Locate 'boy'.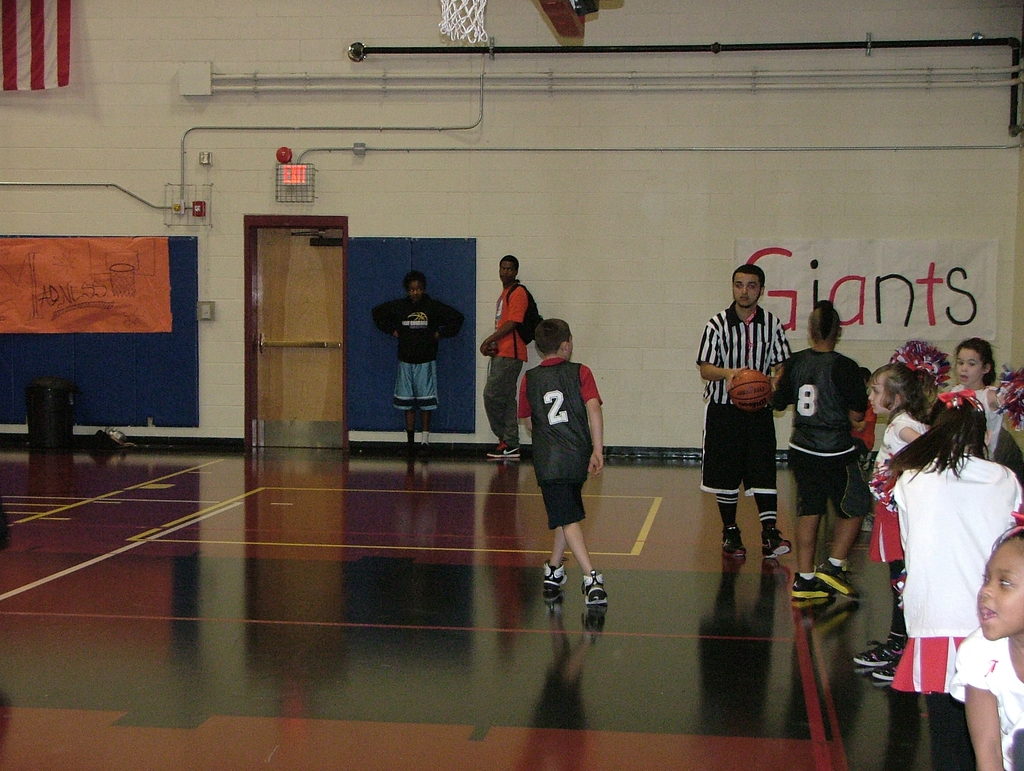
Bounding box: region(698, 260, 796, 560).
